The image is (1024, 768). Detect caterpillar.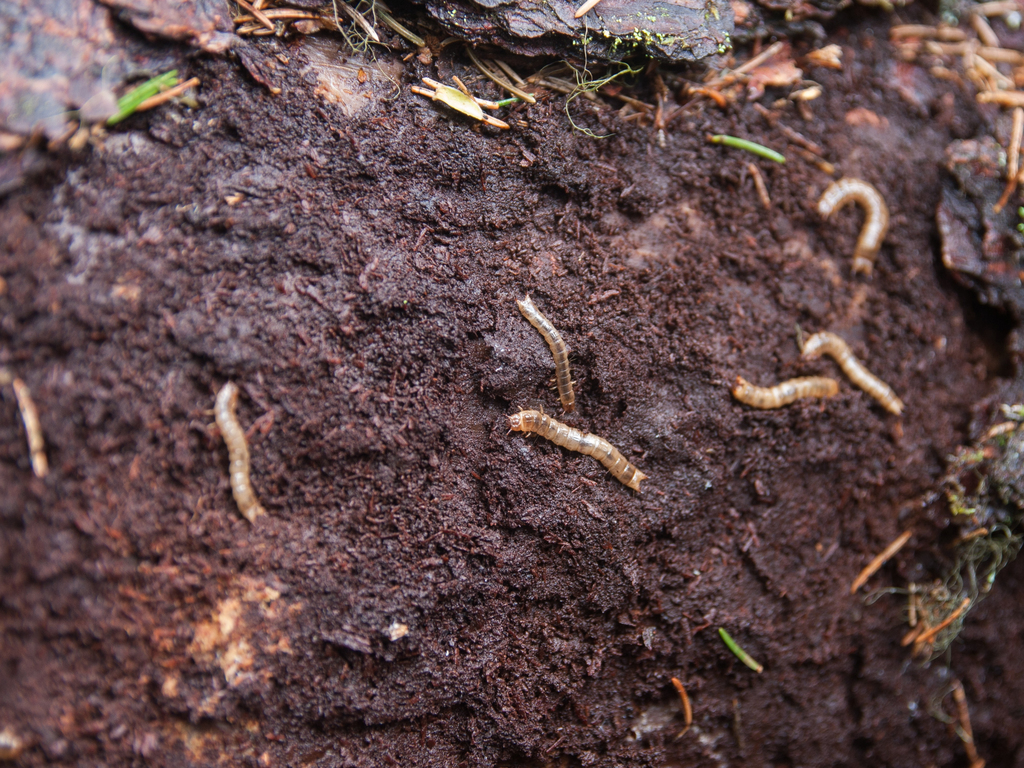
Detection: <region>508, 404, 647, 491</region>.
